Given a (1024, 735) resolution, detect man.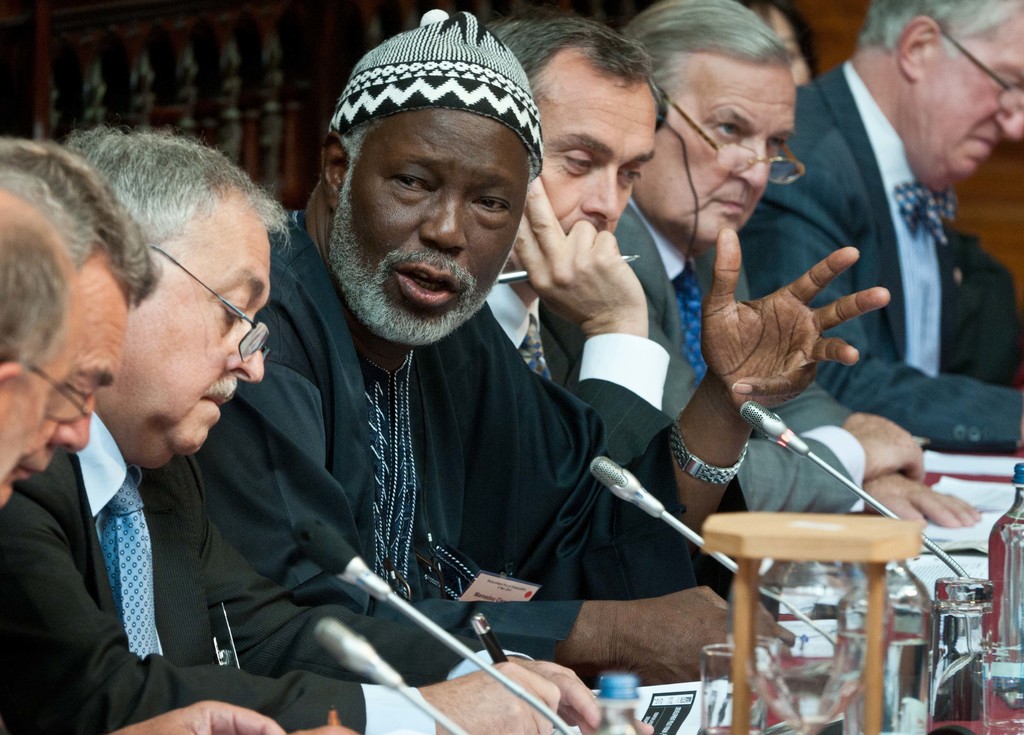
[534,0,976,566].
